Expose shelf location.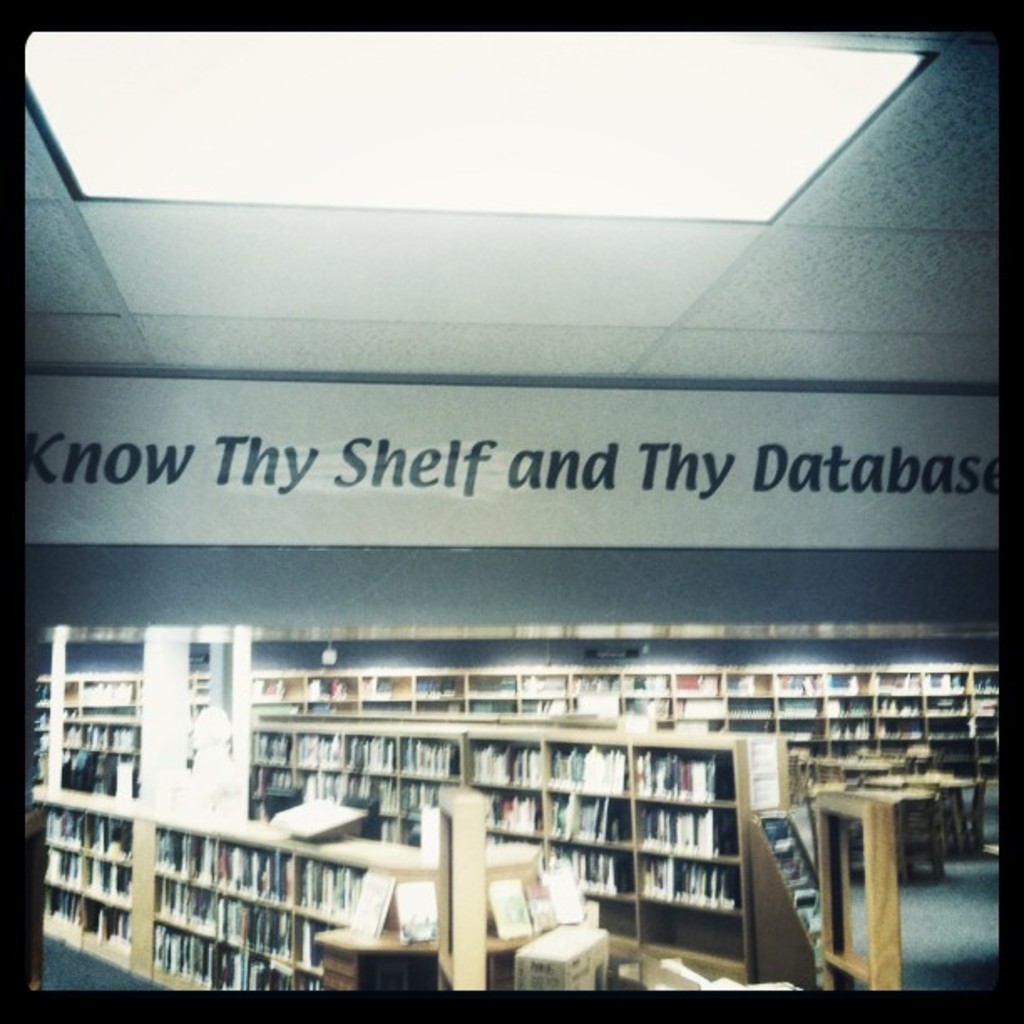
Exposed at left=463, top=736, right=545, bottom=786.
